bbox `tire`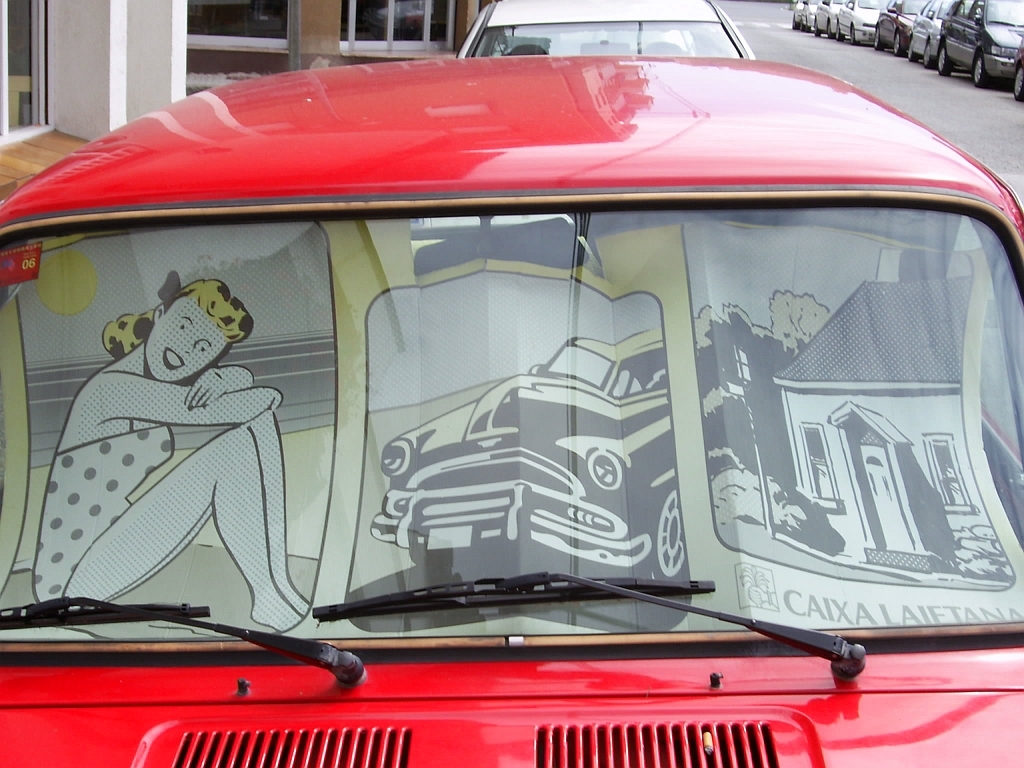
835 17 843 39
